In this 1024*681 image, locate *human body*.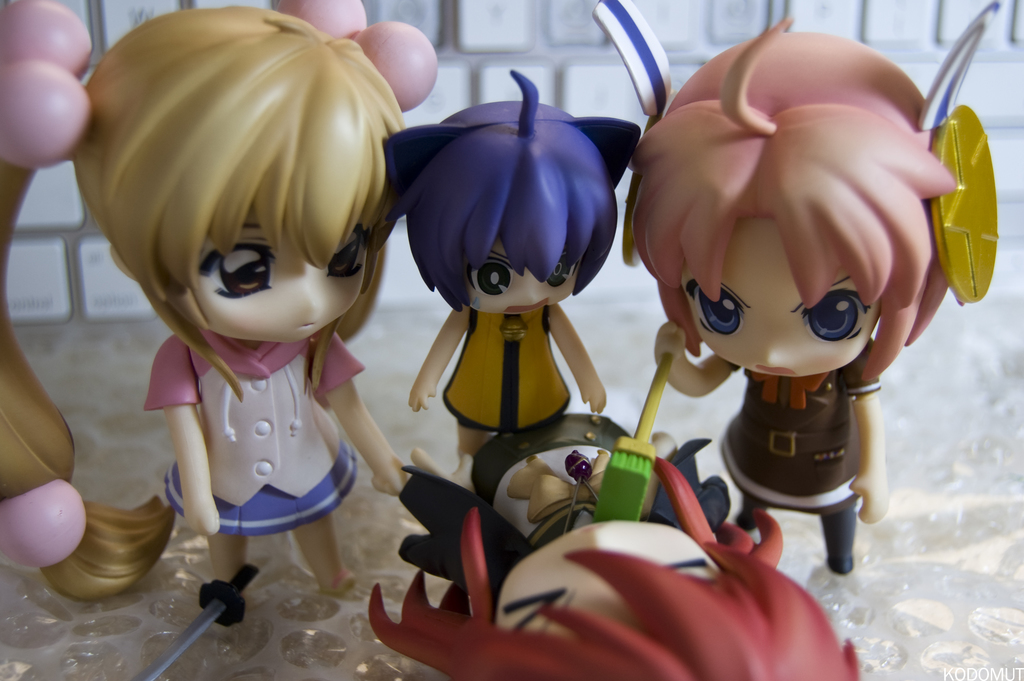
Bounding box: region(404, 403, 723, 629).
